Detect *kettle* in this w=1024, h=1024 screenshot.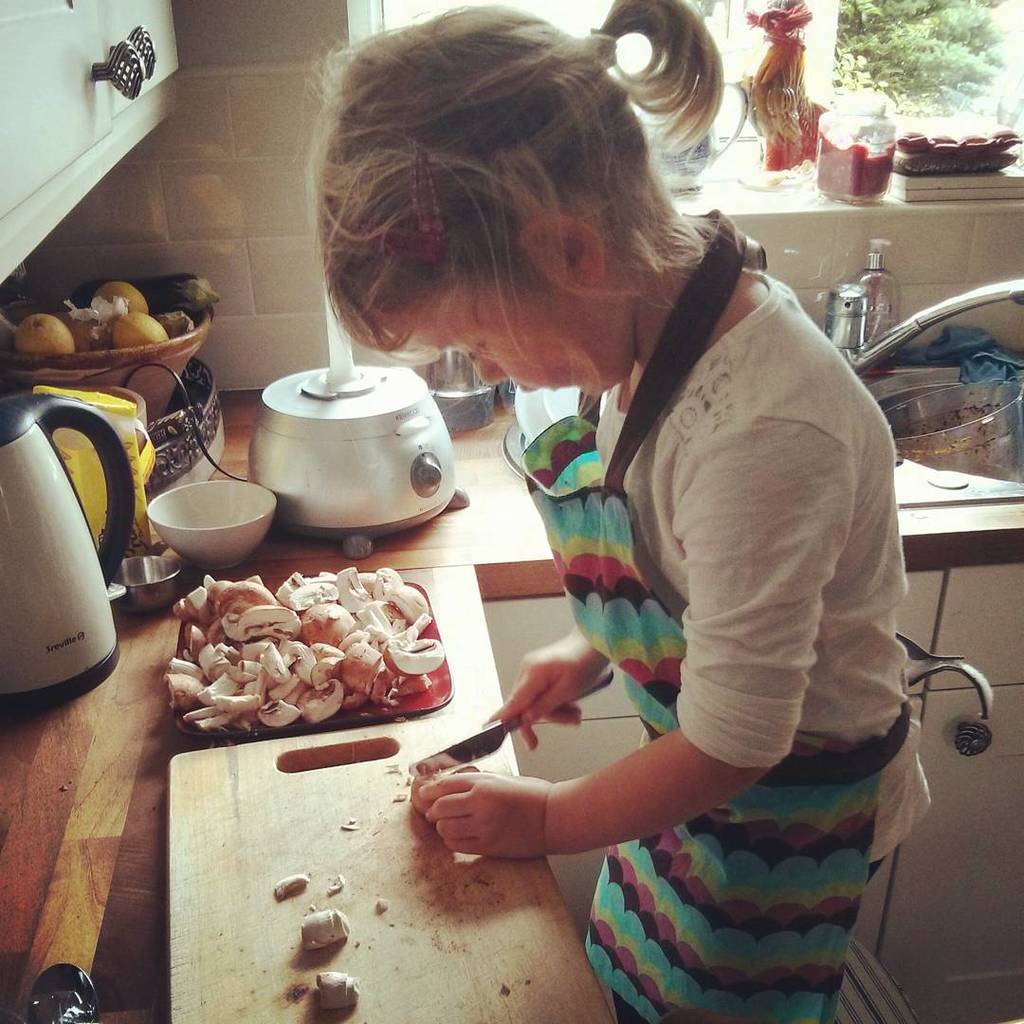
Detection: (x1=0, y1=389, x2=138, y2=707).
